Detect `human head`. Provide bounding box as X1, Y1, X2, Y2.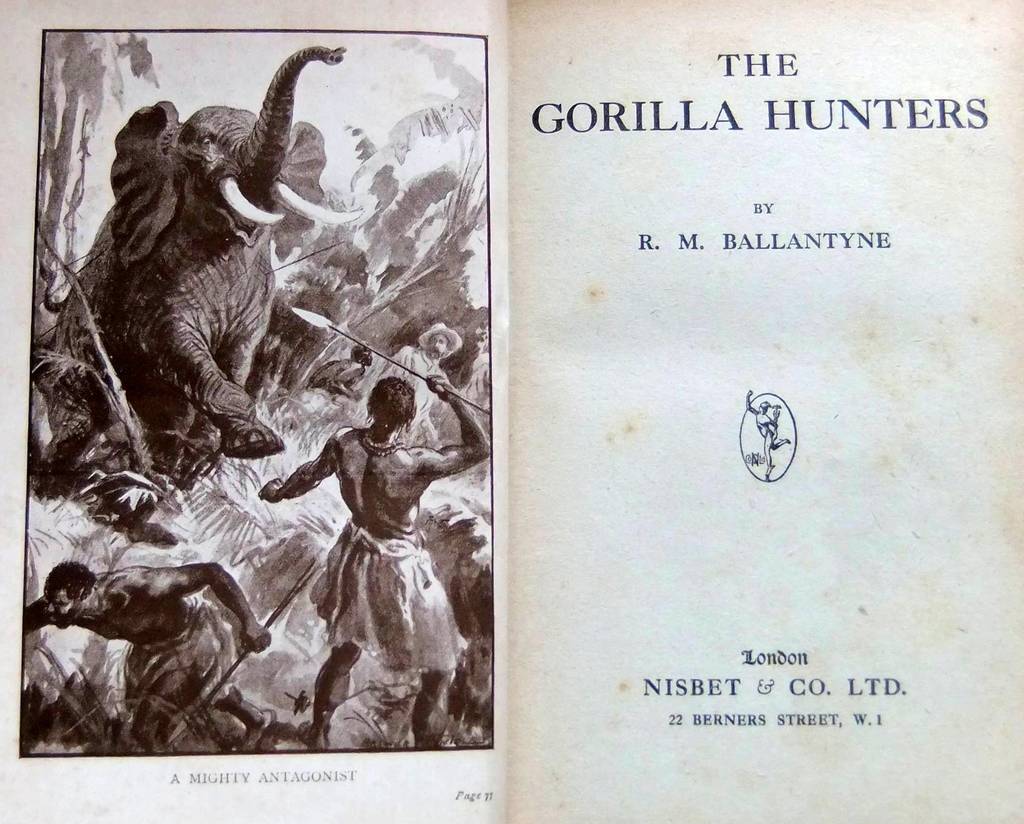
428, 328, 452, 358.
